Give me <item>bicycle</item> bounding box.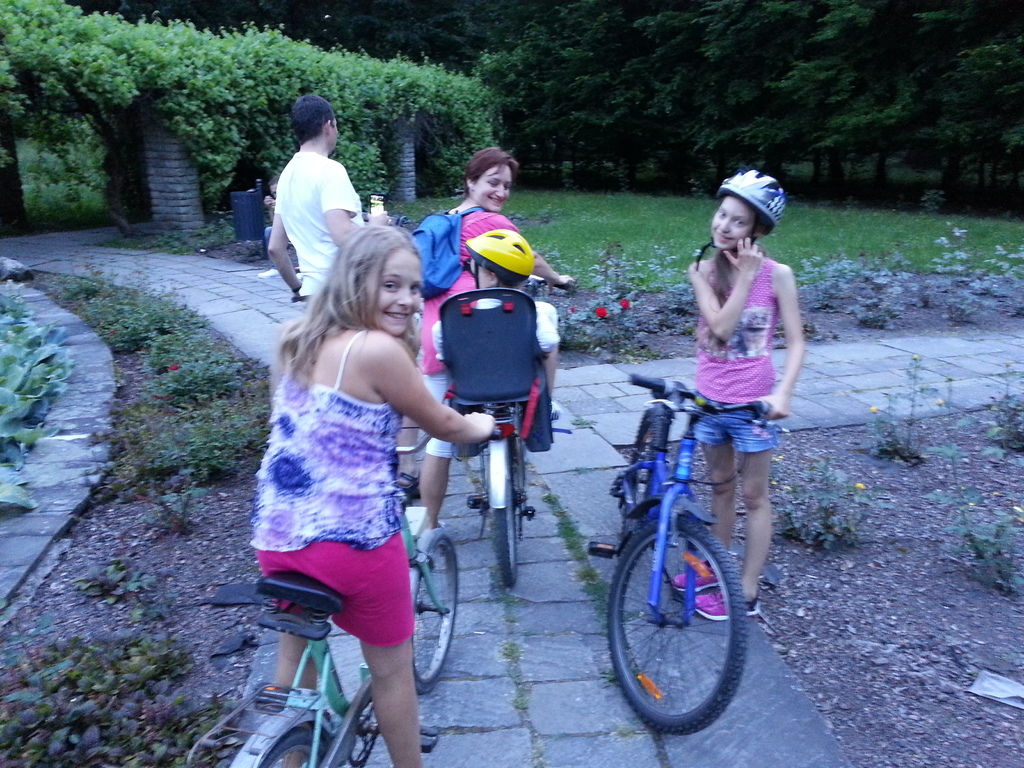
bbox=[588, 371, 783, 742].
